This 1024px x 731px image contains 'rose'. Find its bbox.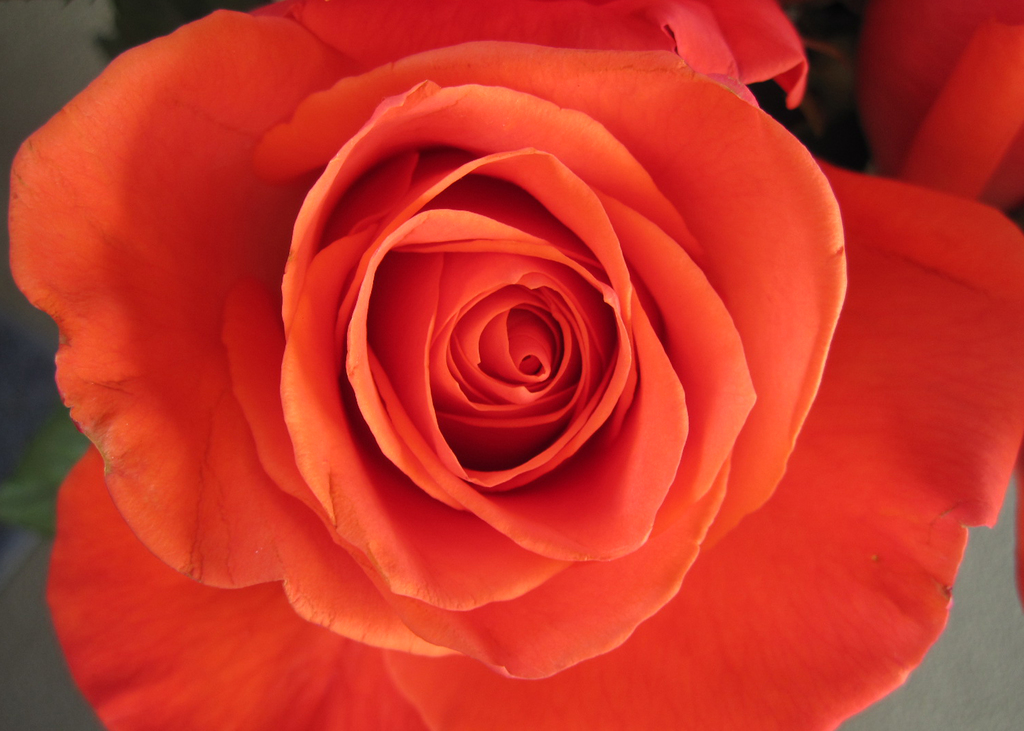
bbox=[6, 0, 1023, 730].
